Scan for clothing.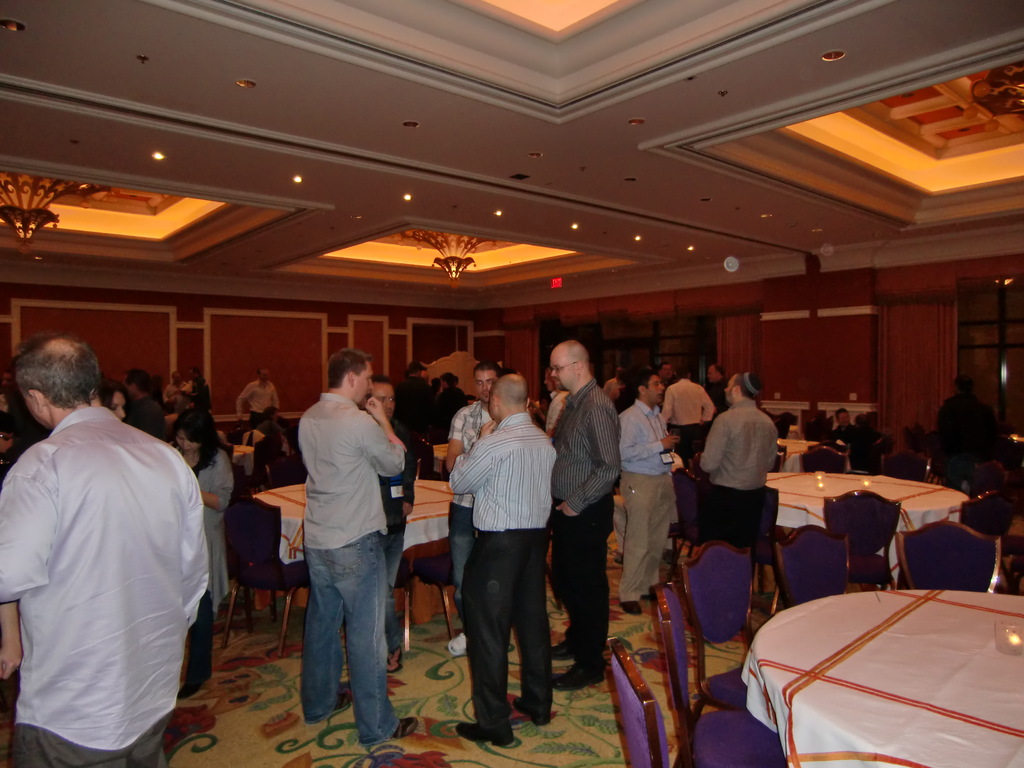
Scan result: (left=660, top=374, right=716, bottom=460).
